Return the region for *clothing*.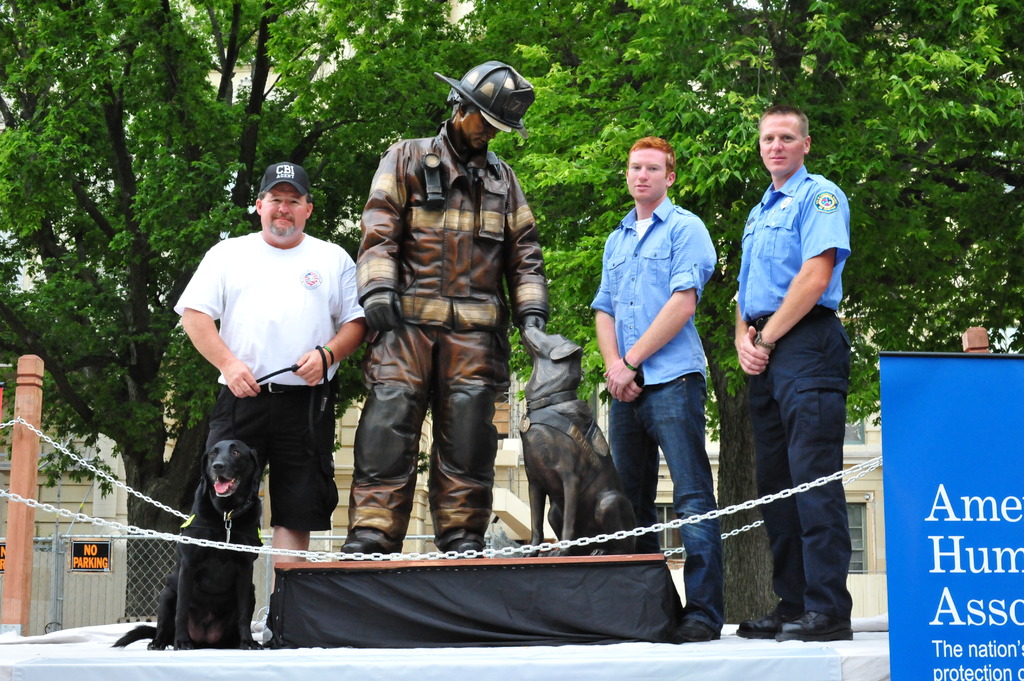
pyautogui.locateOnScreen(593, 197, 719, 631).
